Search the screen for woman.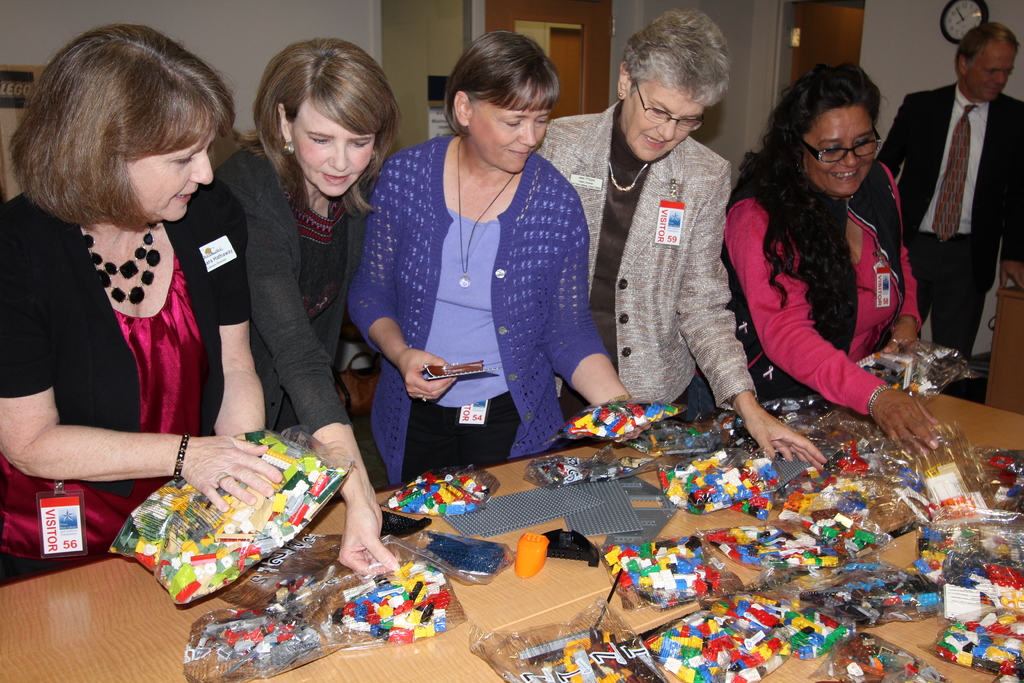
Found at rect(724, 64, 950, 449).
